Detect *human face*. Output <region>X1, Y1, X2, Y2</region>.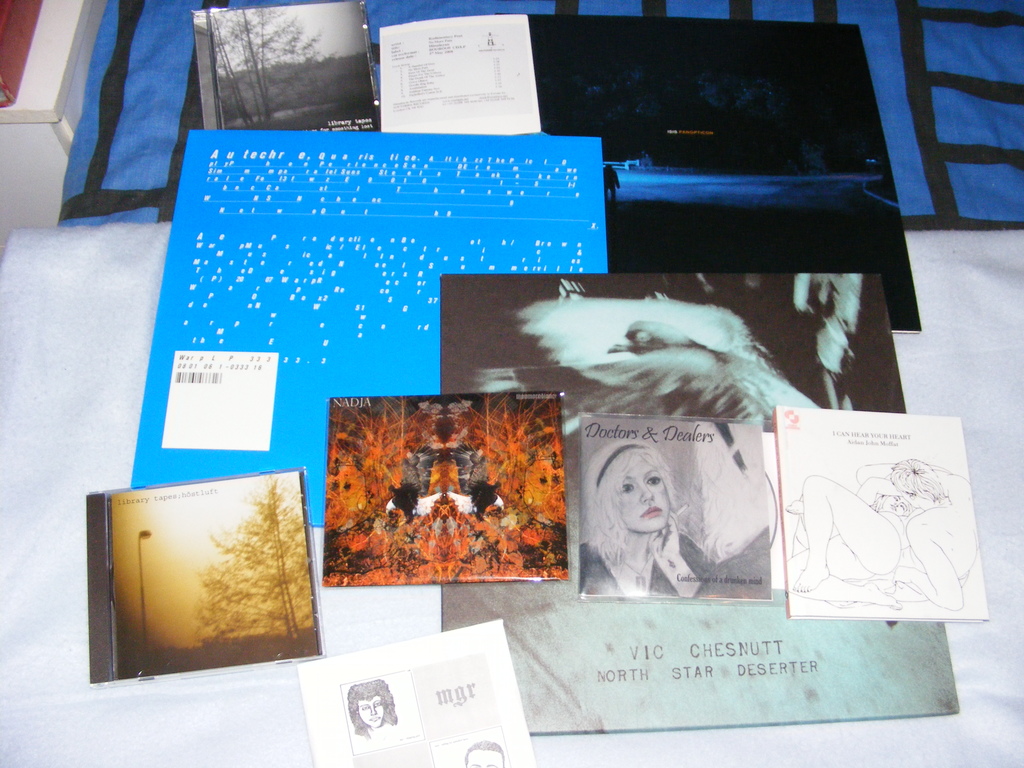
<region>612, 449, 680, 532</region>.
